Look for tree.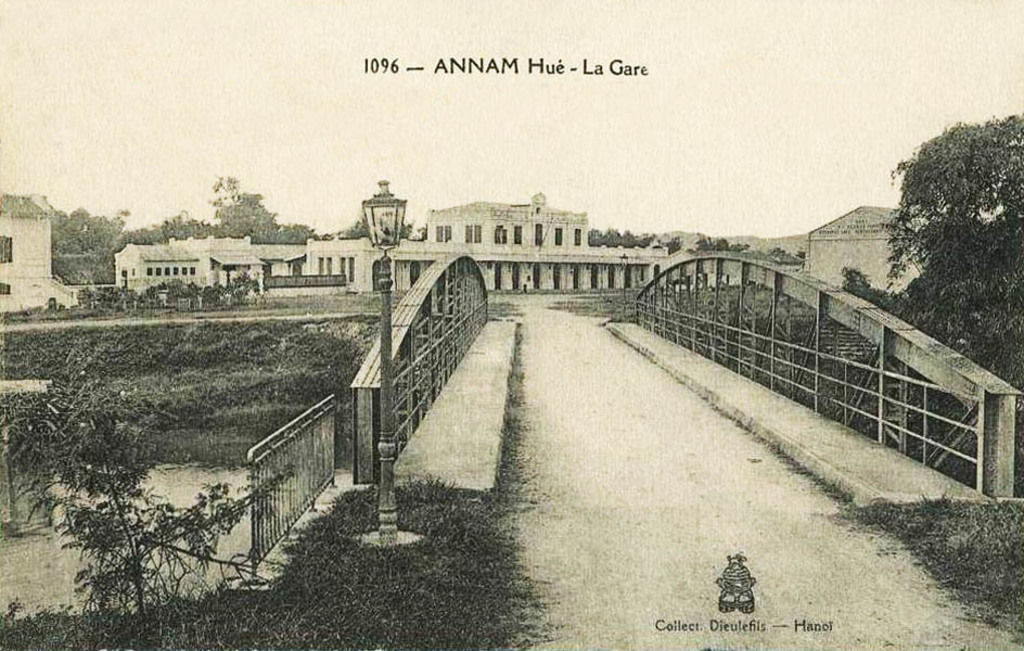
Found: box(278, 226, 324, 243).
